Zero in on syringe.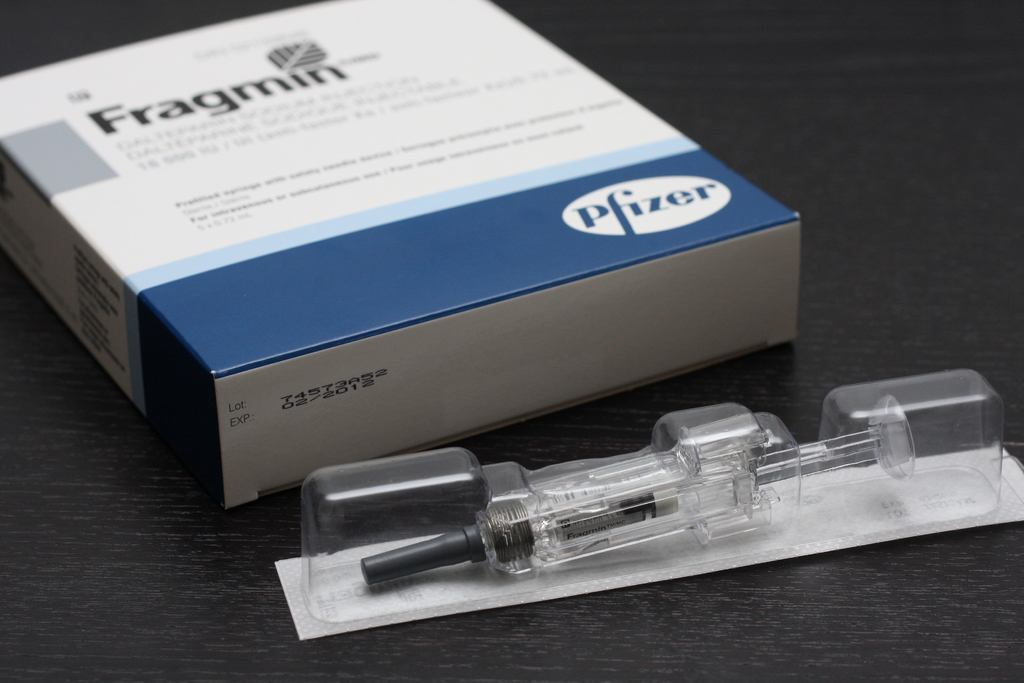
Zeroed in: region(356, 395, 911, 588).
